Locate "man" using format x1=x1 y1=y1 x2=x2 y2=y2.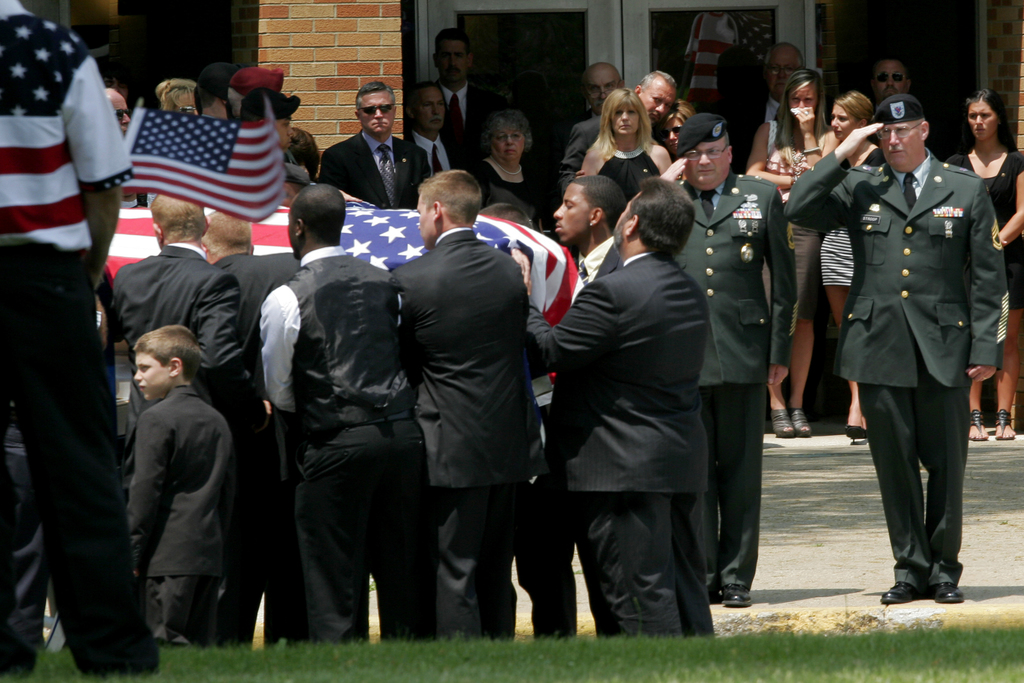
x1=726 y1=42 x2=803 y2=175.
